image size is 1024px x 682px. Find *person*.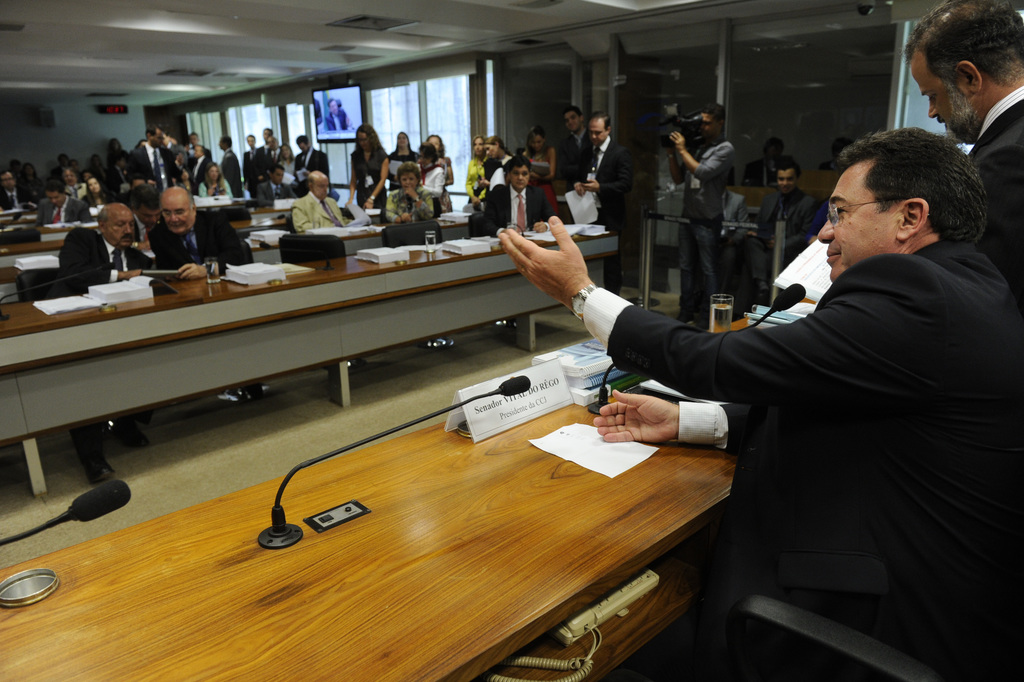
762 154 812 262.
